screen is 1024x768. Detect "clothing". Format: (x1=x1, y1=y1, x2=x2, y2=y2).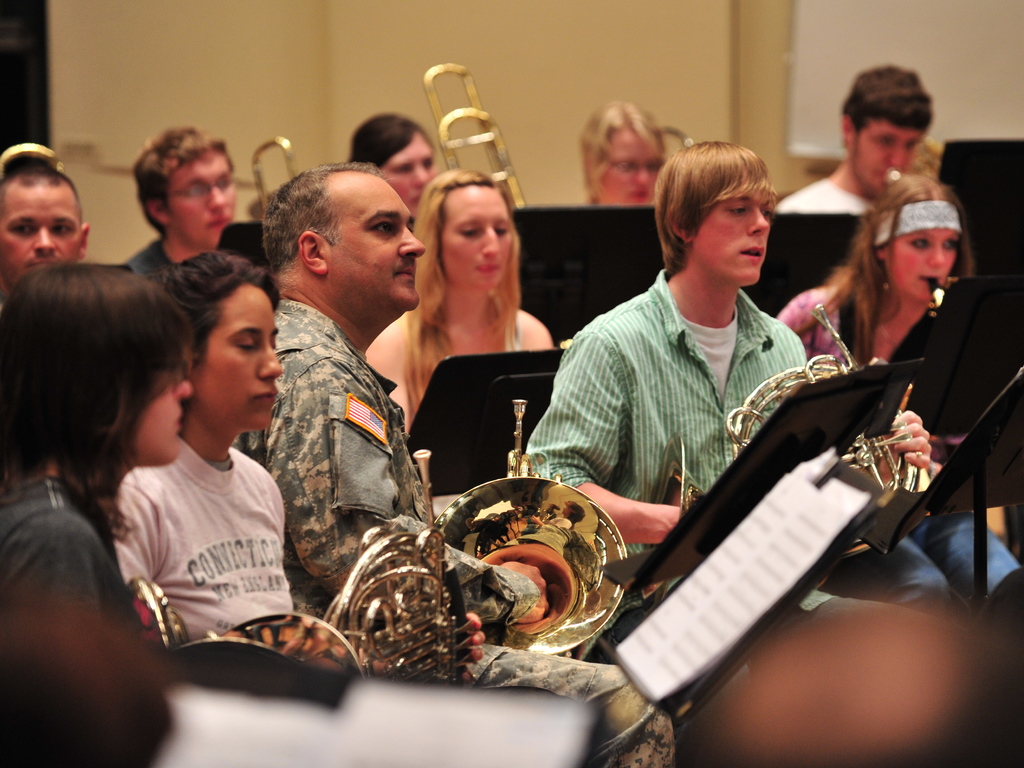
(x1=0, y1=470, x2=132, y2=641).
